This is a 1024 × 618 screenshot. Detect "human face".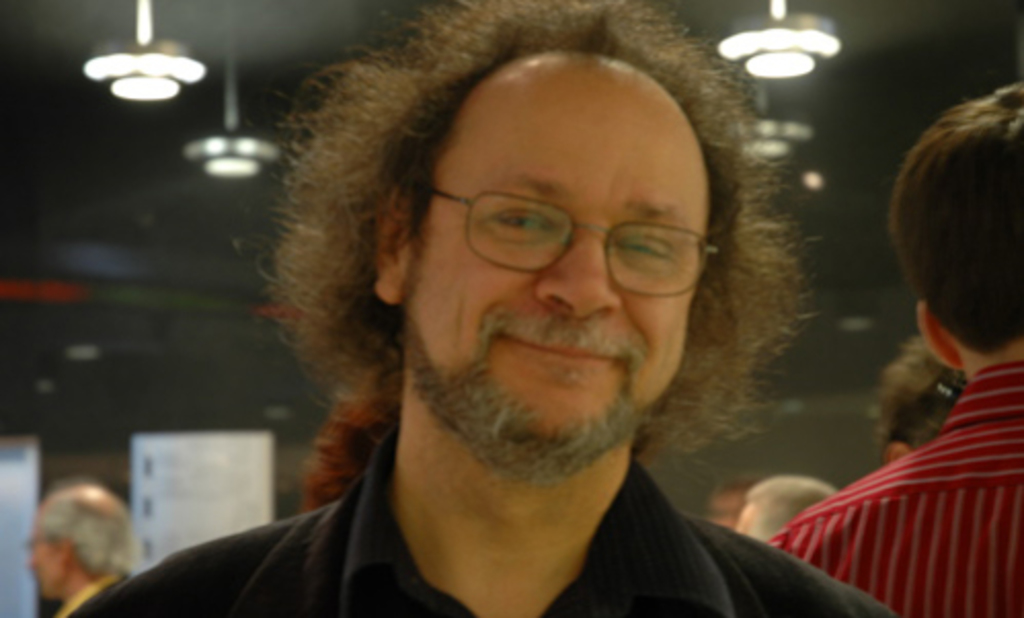
(x1=404, y1=84, x2=708, y2=441).
